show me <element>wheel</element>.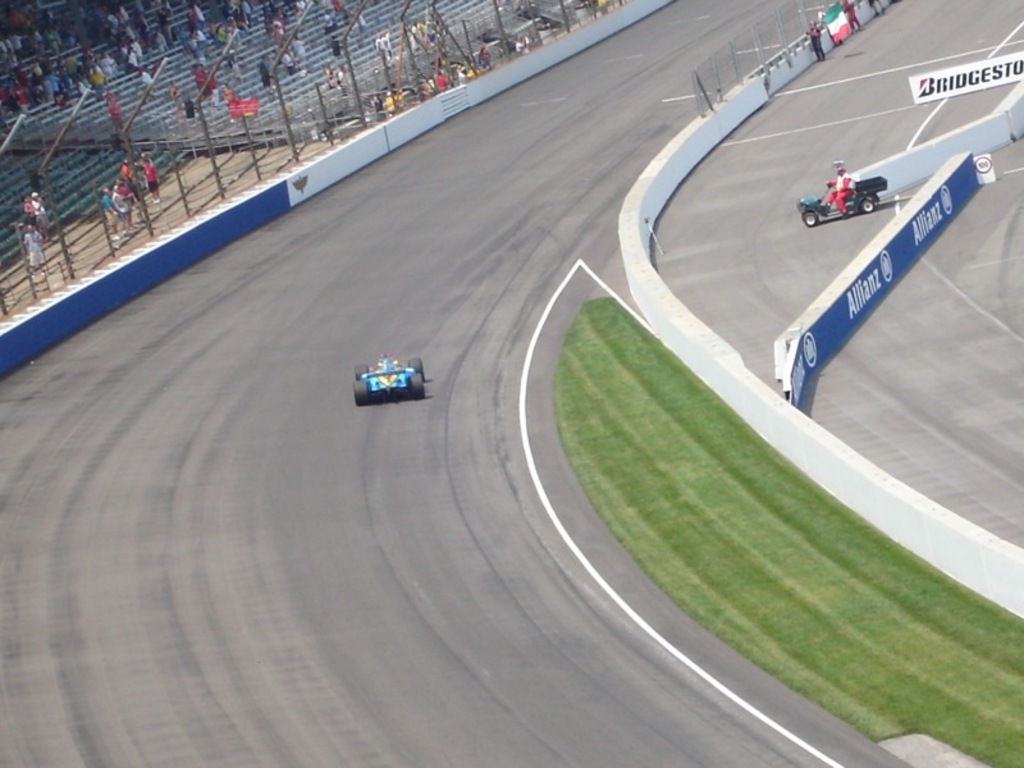
<element>wheel</element> is here: box(353, 379, 367, 407).
